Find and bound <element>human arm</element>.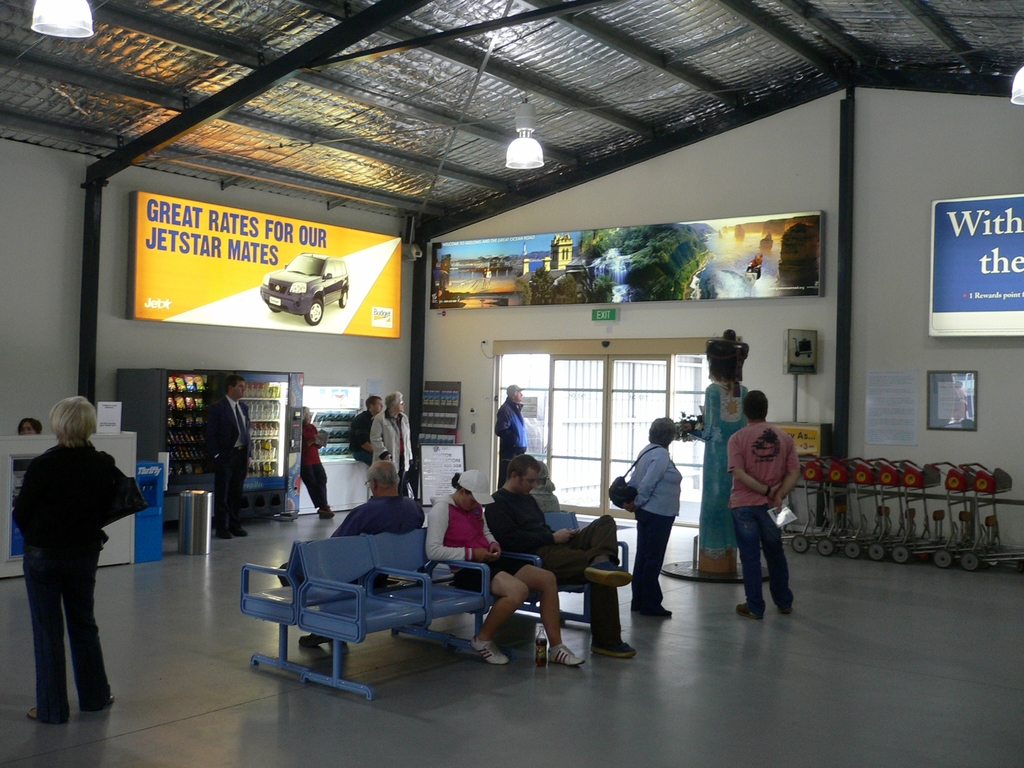
Bound: {"left": 485, "top": 533, "right": 502, "bottom": 563}.
